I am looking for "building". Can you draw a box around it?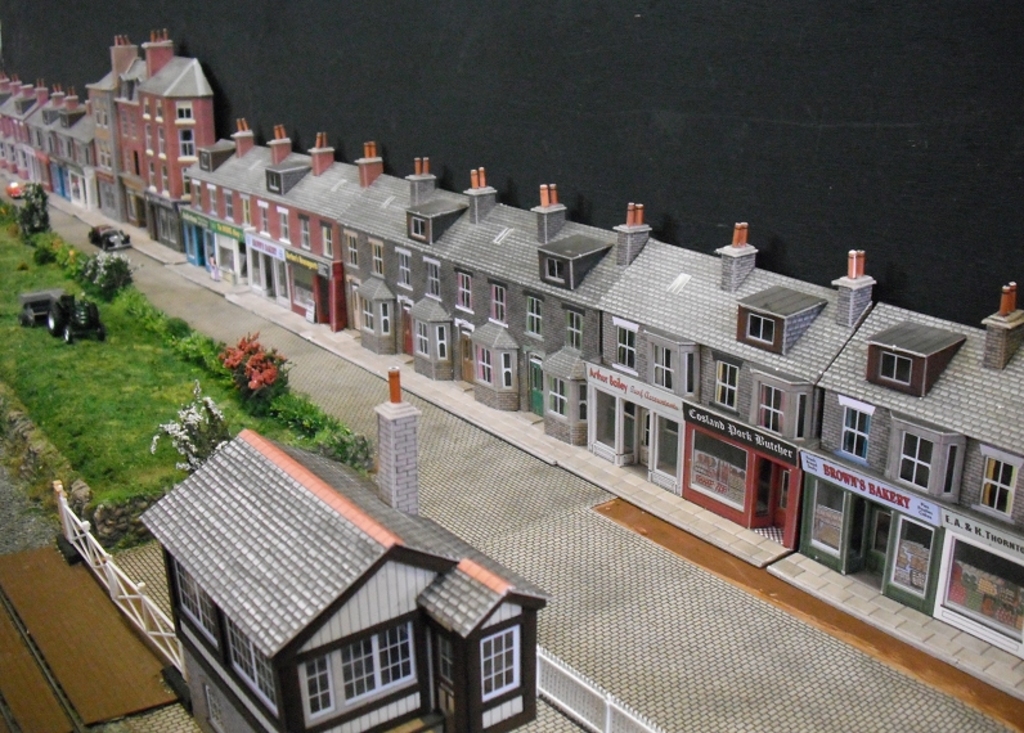
Sure, the bounding box is box=[144, 428, 553, 732].
